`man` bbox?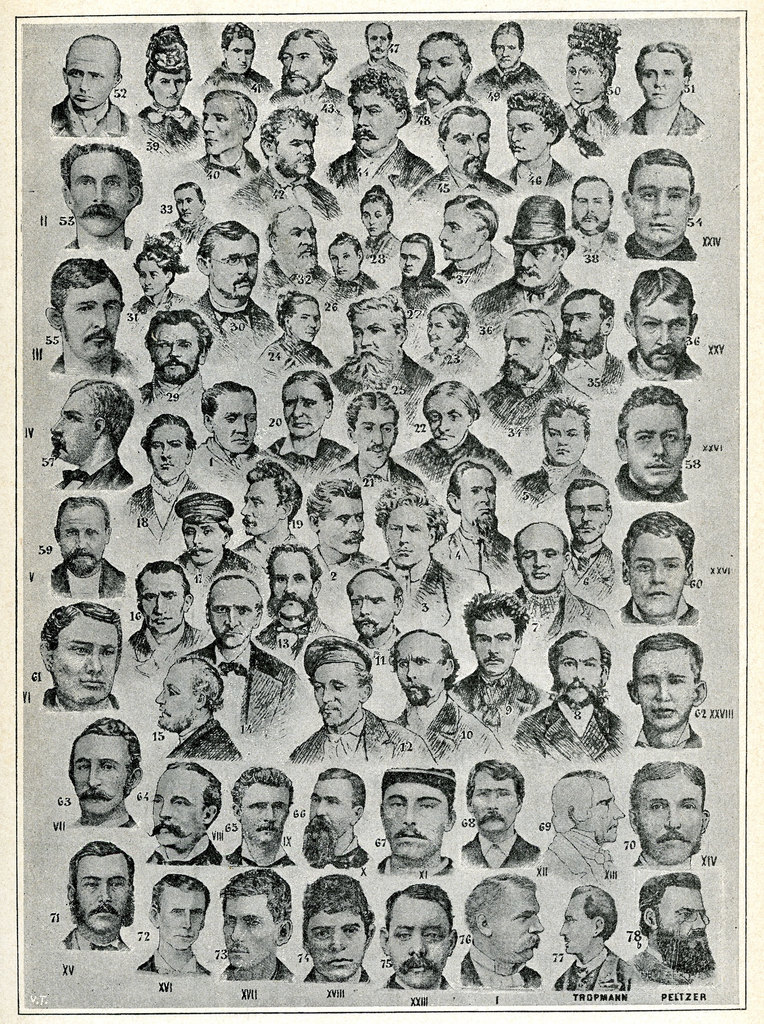
(392, 383, 513, 485)
